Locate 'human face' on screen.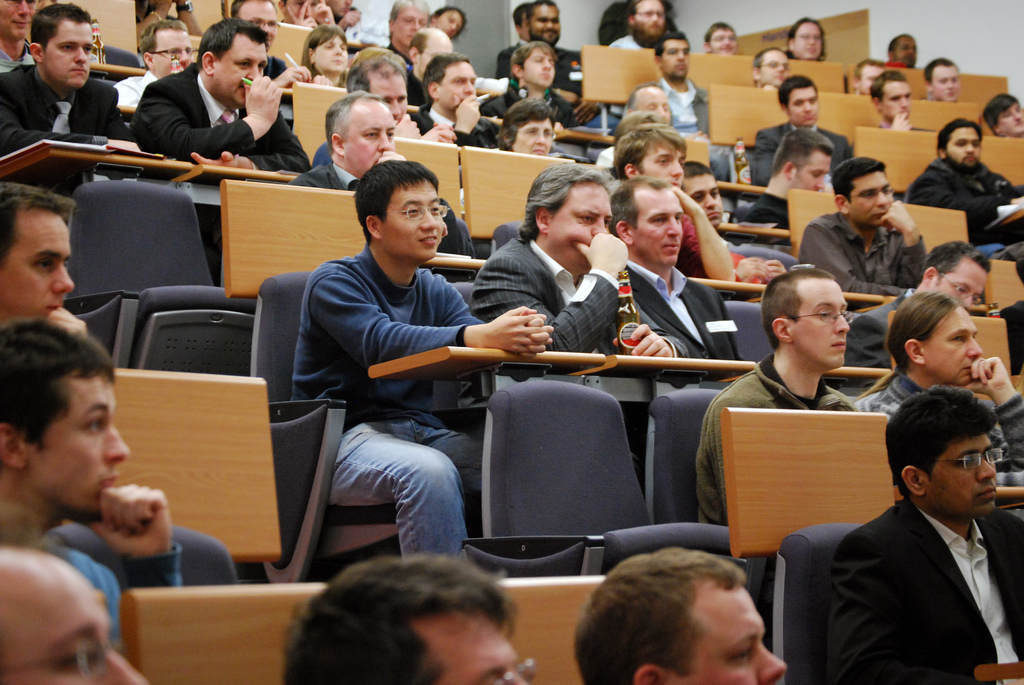
On screen at <bbox>367, 59, 405, 118</bbox>.
